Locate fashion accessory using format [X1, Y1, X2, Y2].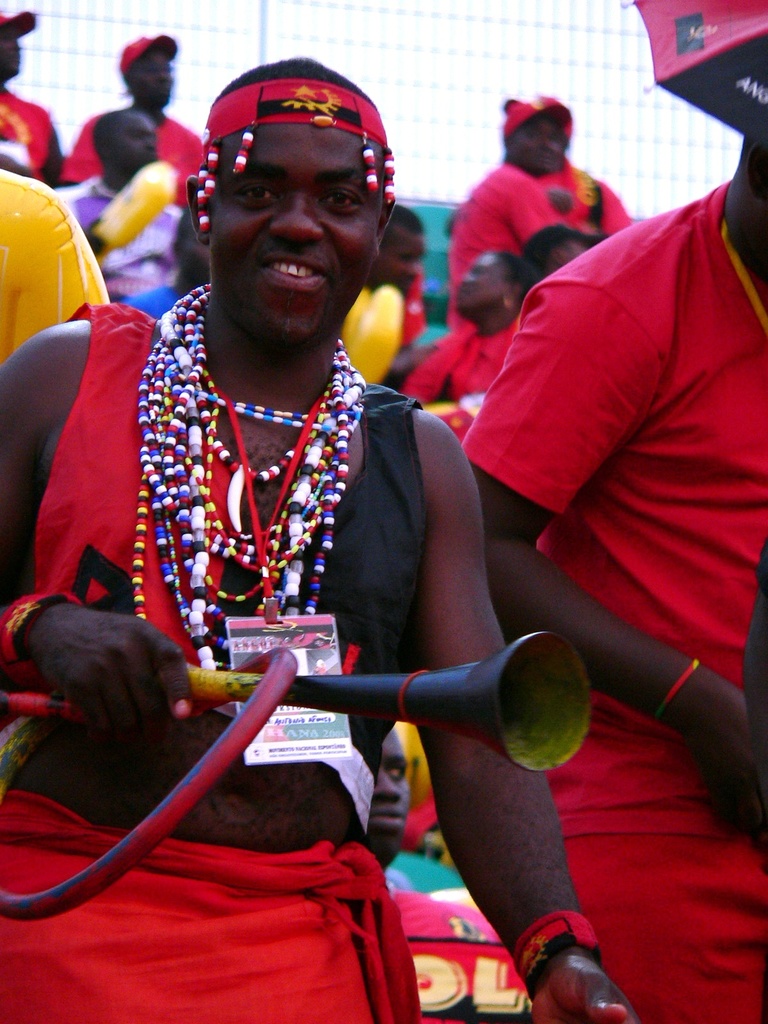
[509, 904, 605, 996].
